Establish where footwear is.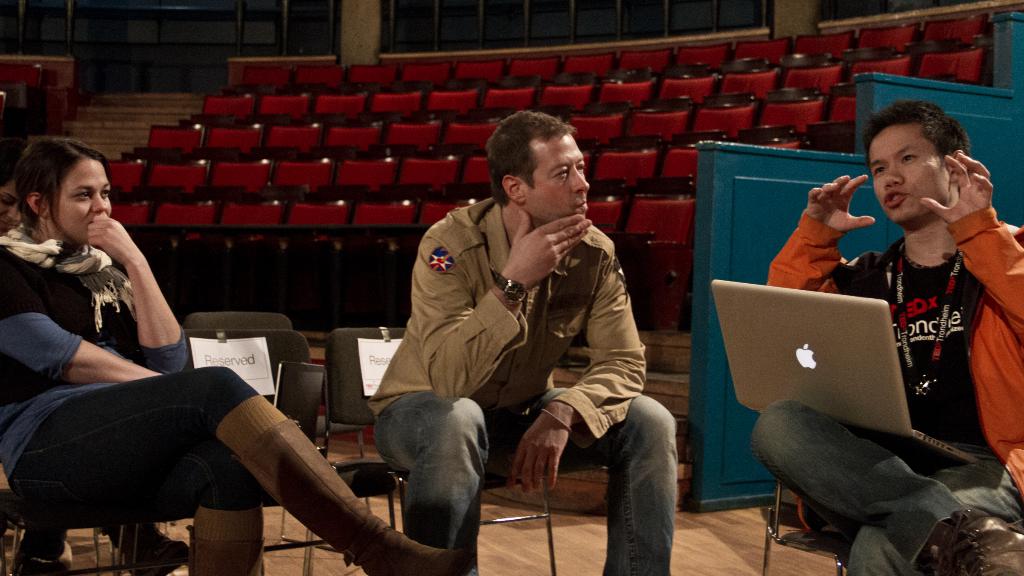
Established at box=[113, 525, 195, 575].
